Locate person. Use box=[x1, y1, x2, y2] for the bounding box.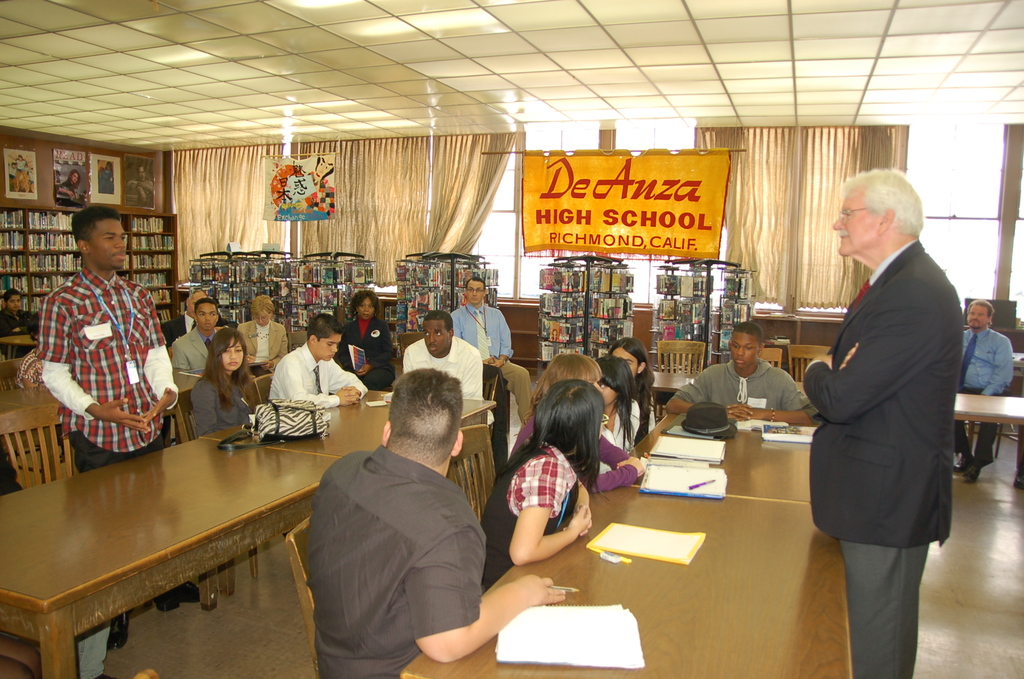
box=[330, 287, 399, 382].
